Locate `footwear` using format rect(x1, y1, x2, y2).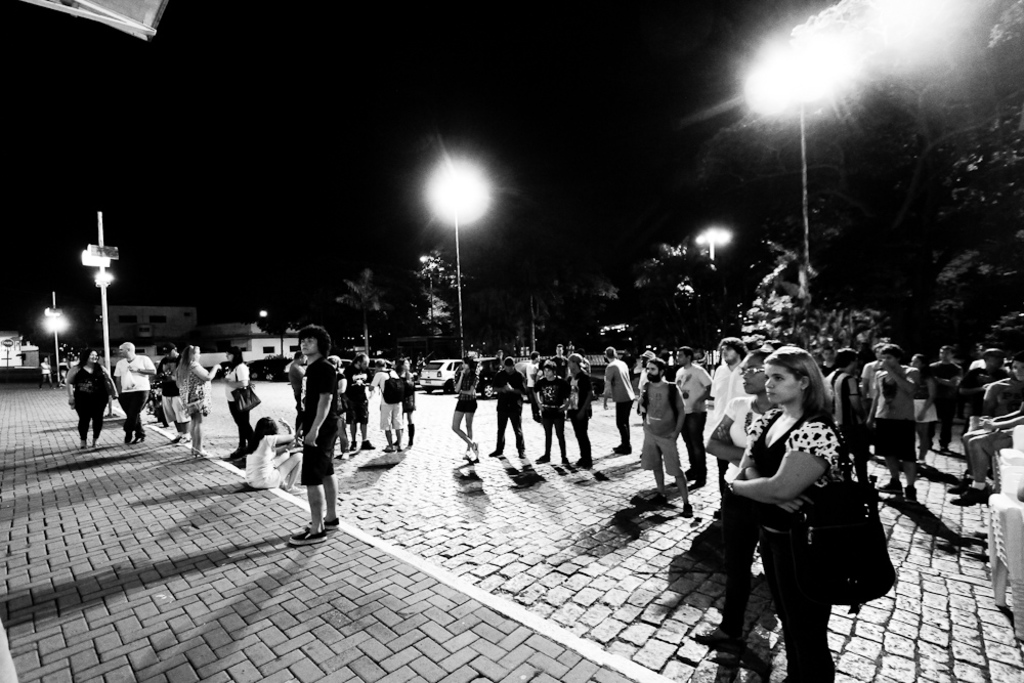
rect(358, 437, 373, 447).
